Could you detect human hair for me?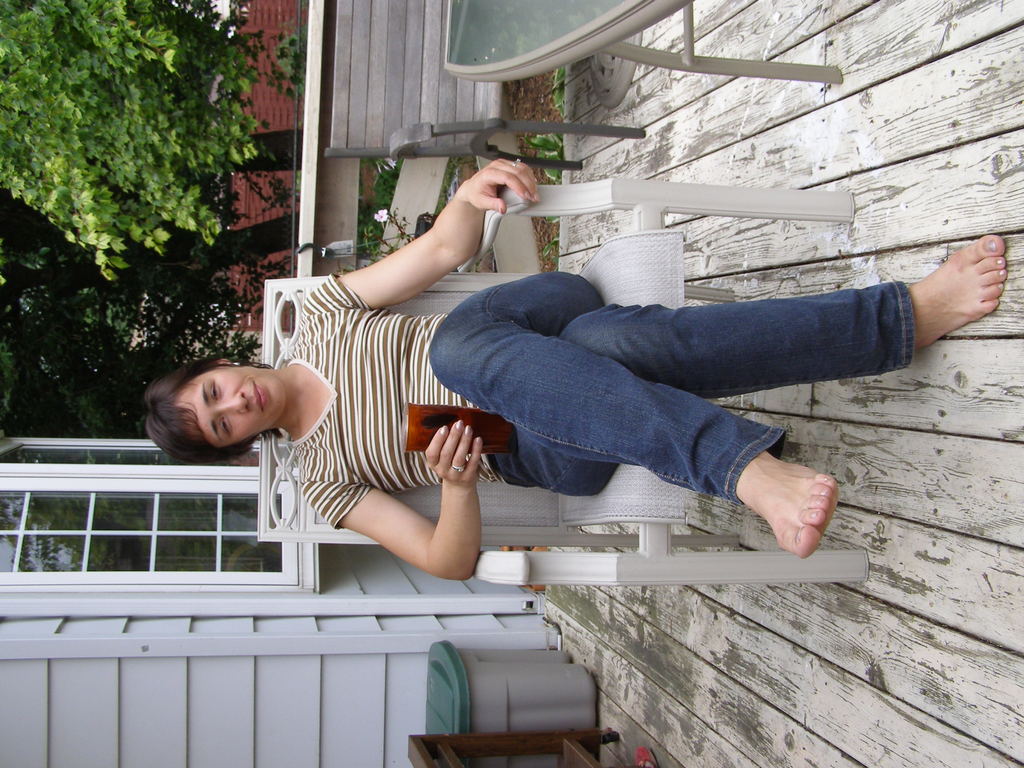
Detection result: [141, 350, 280, 449].
